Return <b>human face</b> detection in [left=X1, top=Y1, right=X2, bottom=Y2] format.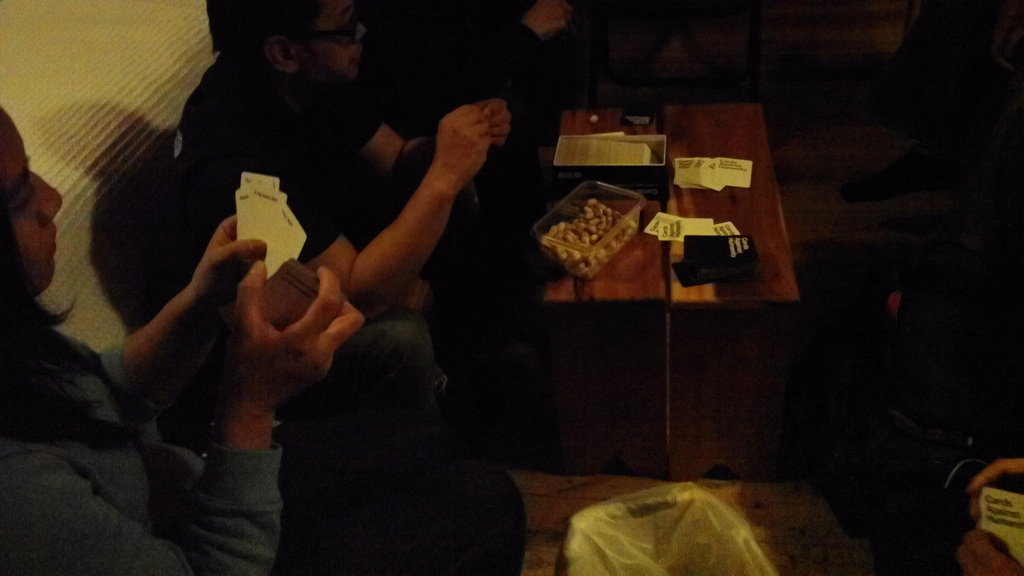
[left=308, top=0, right=365, bottom=84].
